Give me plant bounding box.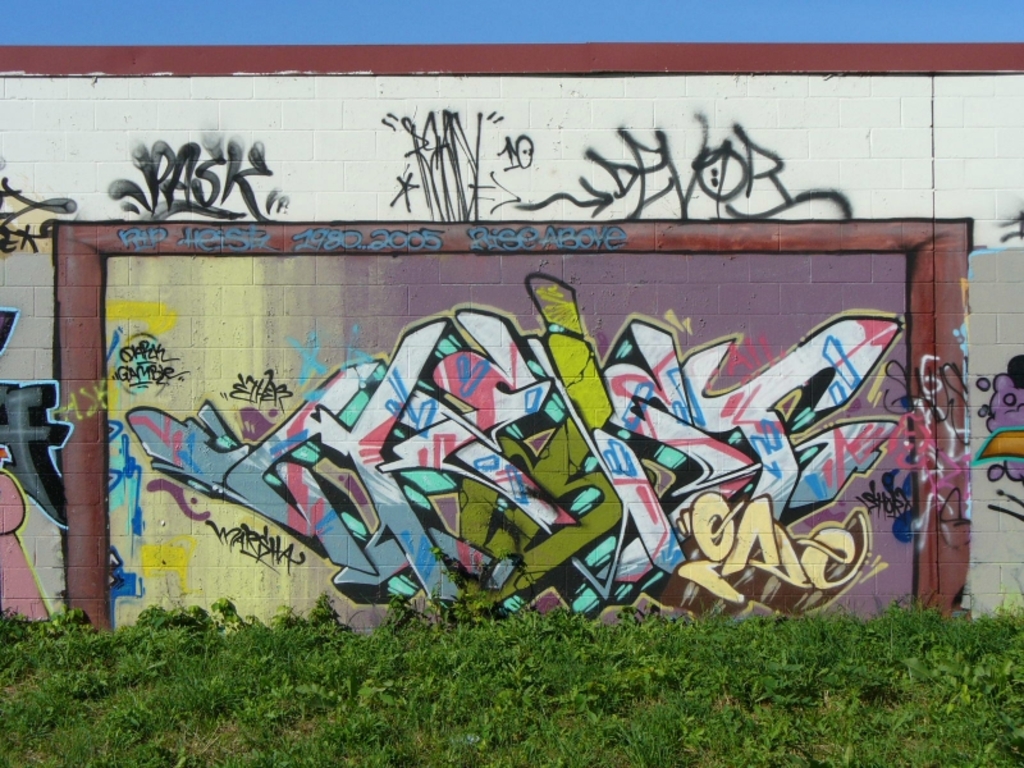
[109,643,169,690].
